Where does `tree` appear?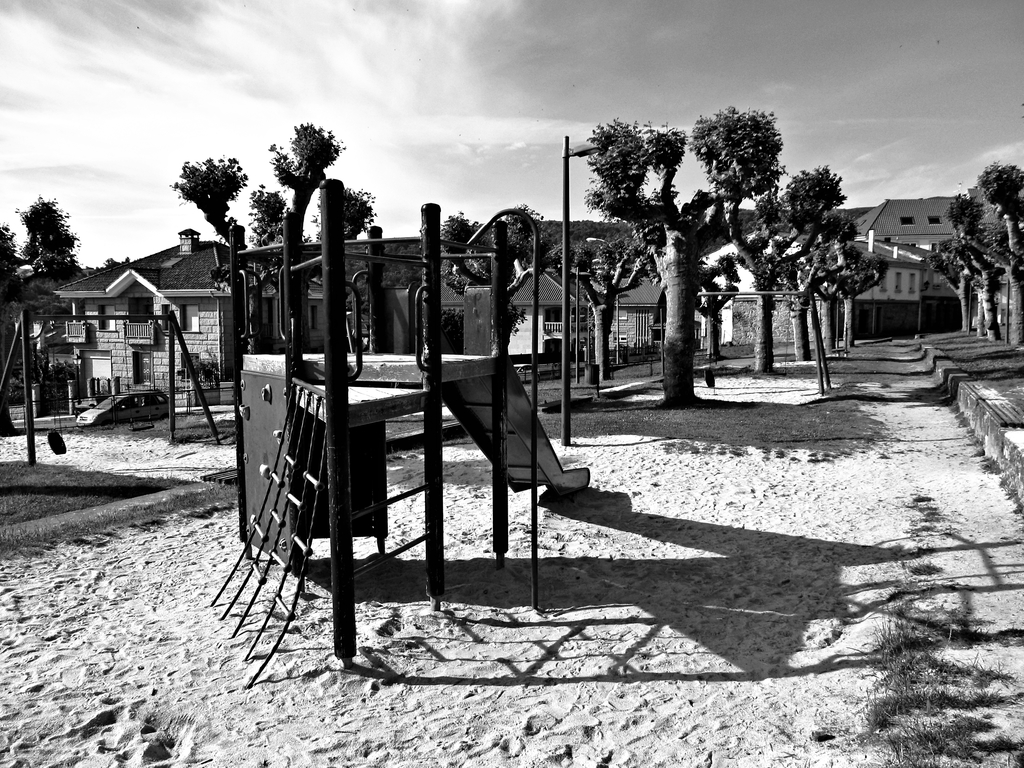
Appears at Rect(440, 202, 567, 357).
